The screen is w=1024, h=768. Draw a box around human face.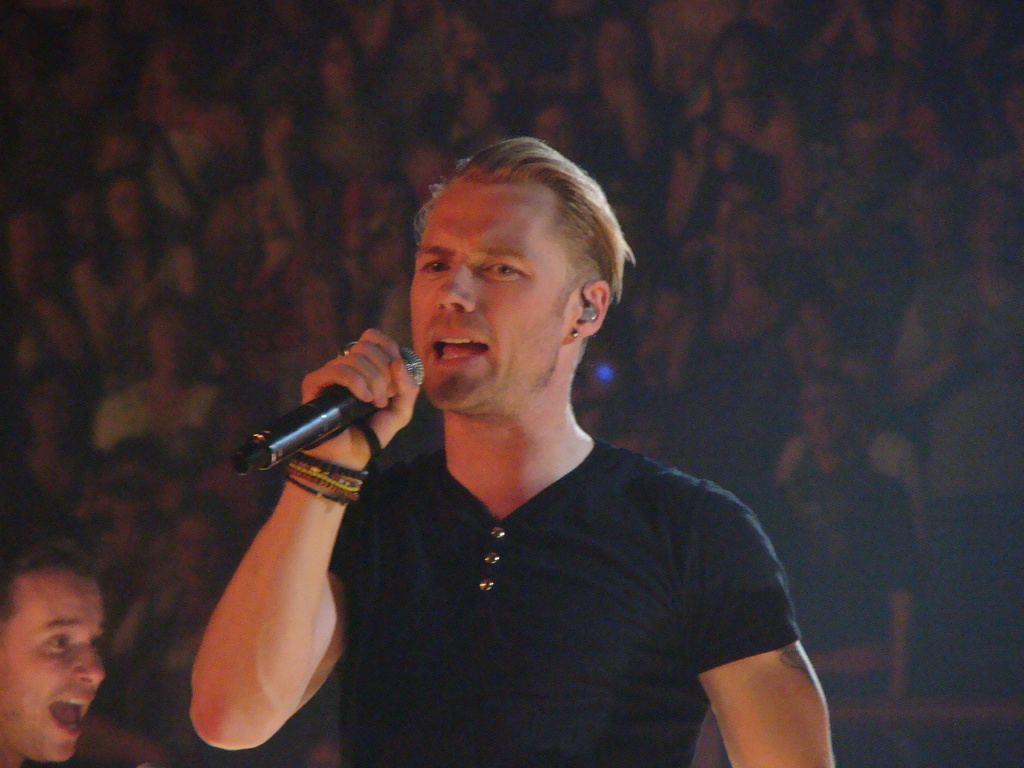
(left=4, top=574, right=102, bottom=764).
